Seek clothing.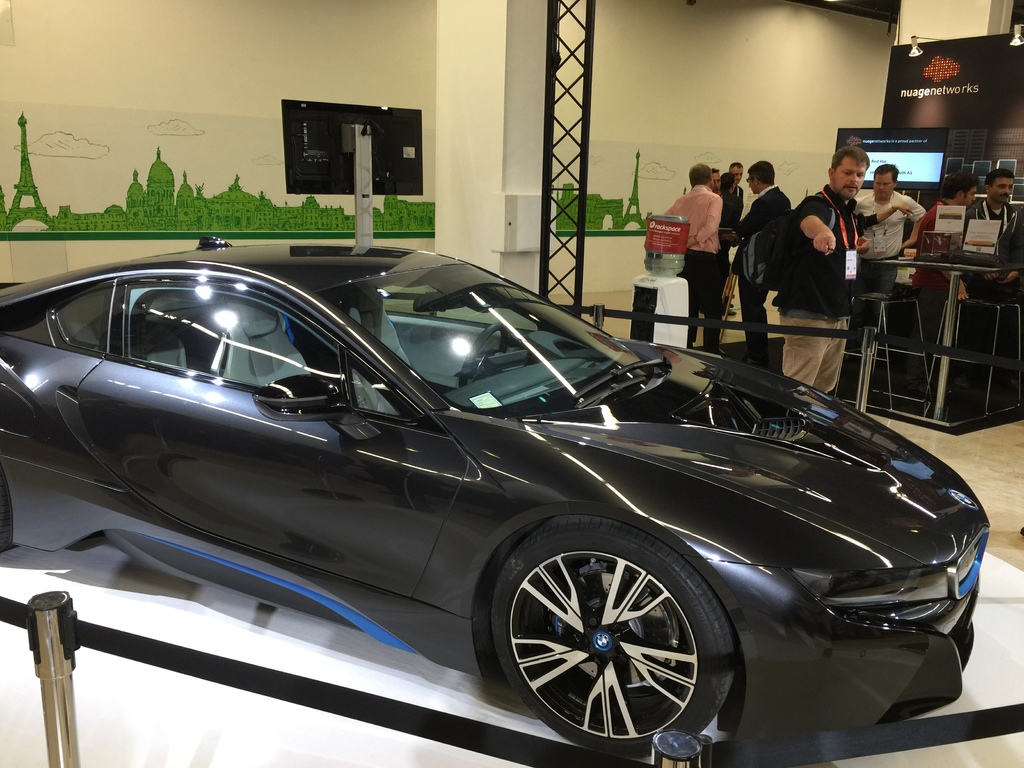
detection(911, 198, 966, 395).
